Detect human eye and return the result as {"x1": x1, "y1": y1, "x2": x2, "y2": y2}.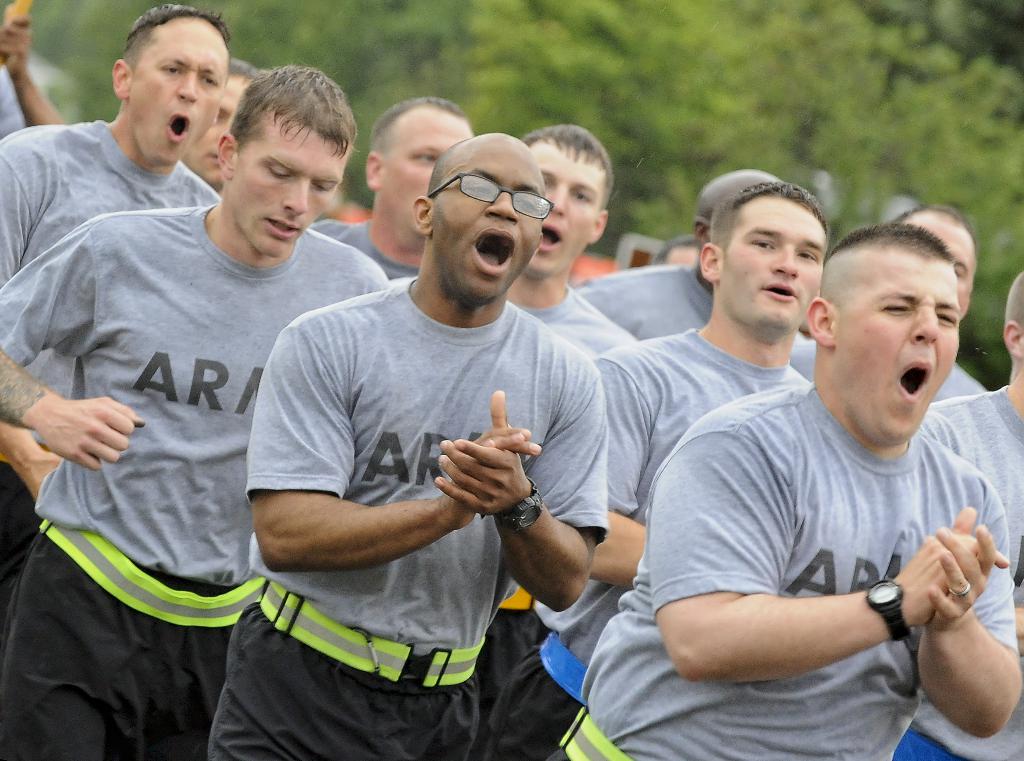
{"x1": 749, "y1": 238, "x2": 772, "y2": 250}.
